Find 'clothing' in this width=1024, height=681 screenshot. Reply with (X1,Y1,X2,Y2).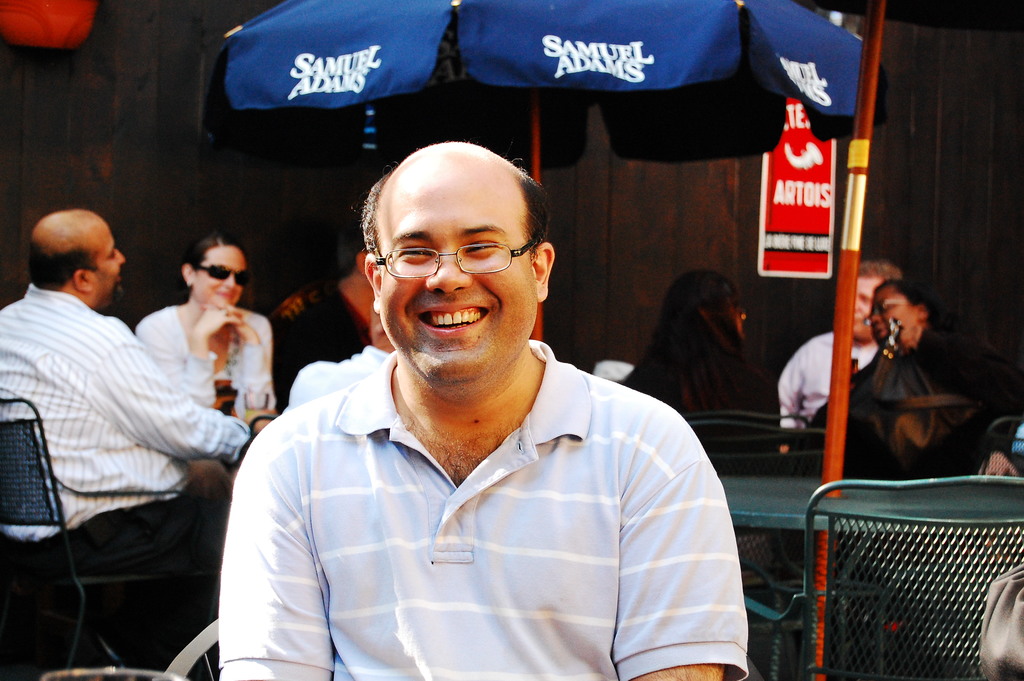
(129,300,276,427).
